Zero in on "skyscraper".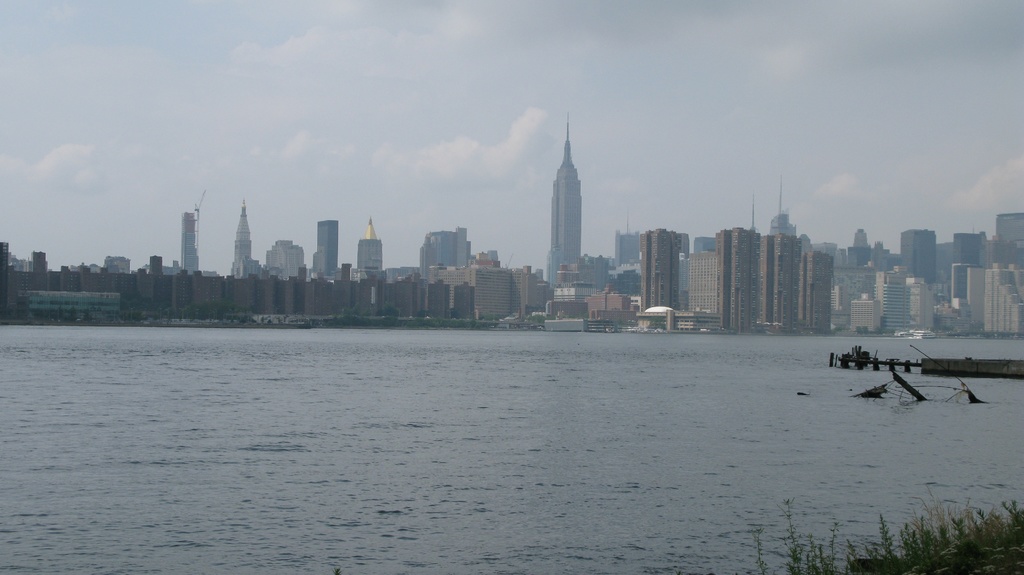
Zeroed in: select_region(554, 113, 582, 282).
